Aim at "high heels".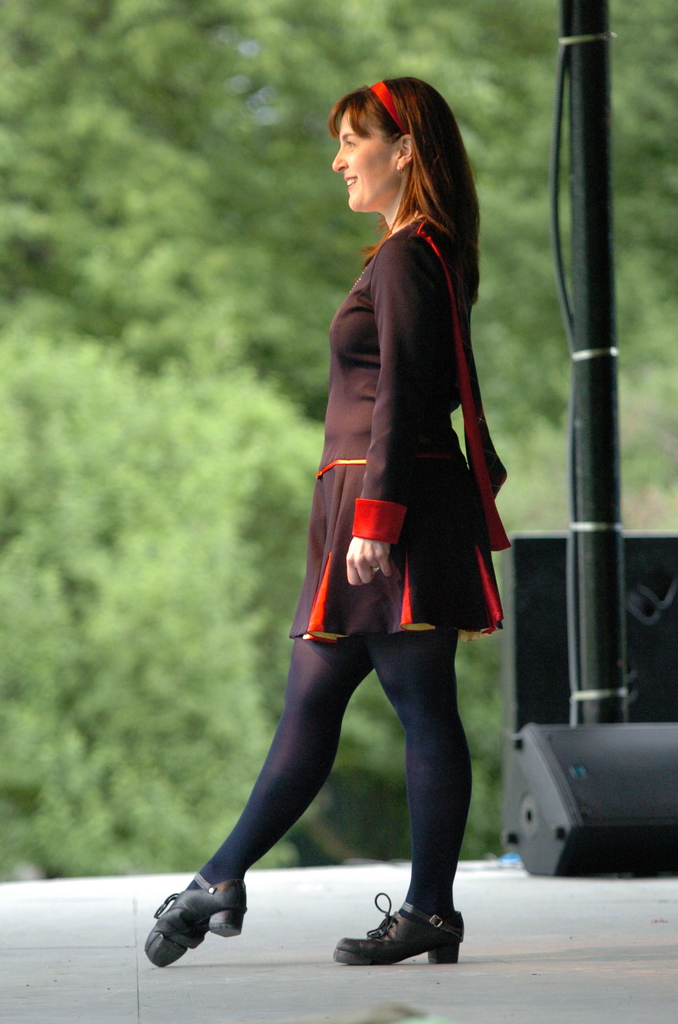
Aimed at x1=336 y1=890 x2=465 y2=964.
